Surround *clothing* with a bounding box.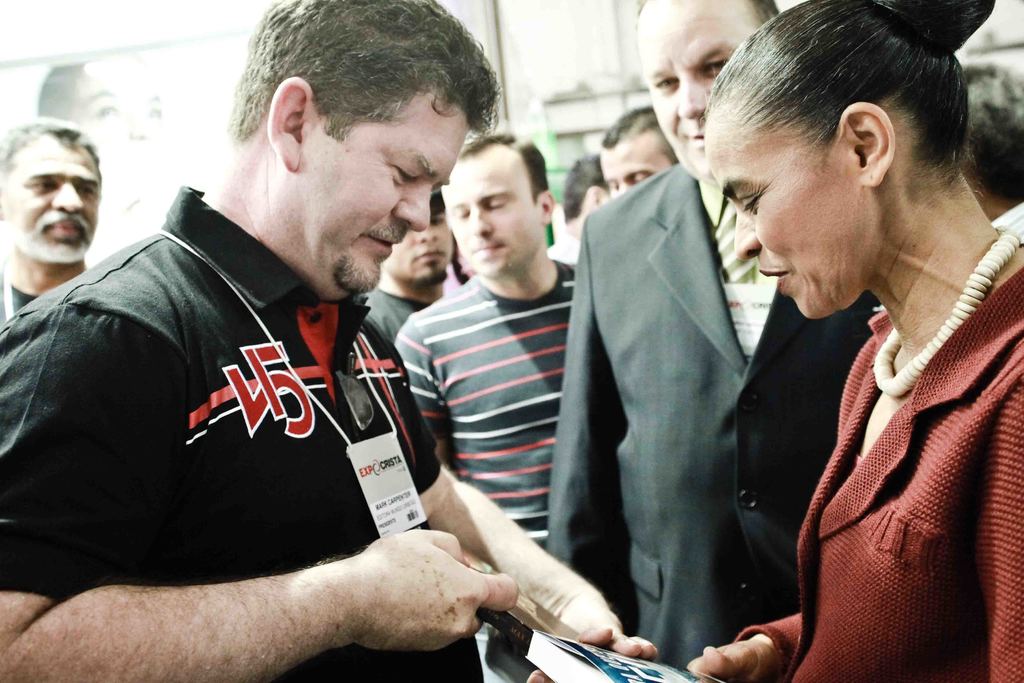
(x1=395, y1=256, x2=575, y2=553).
